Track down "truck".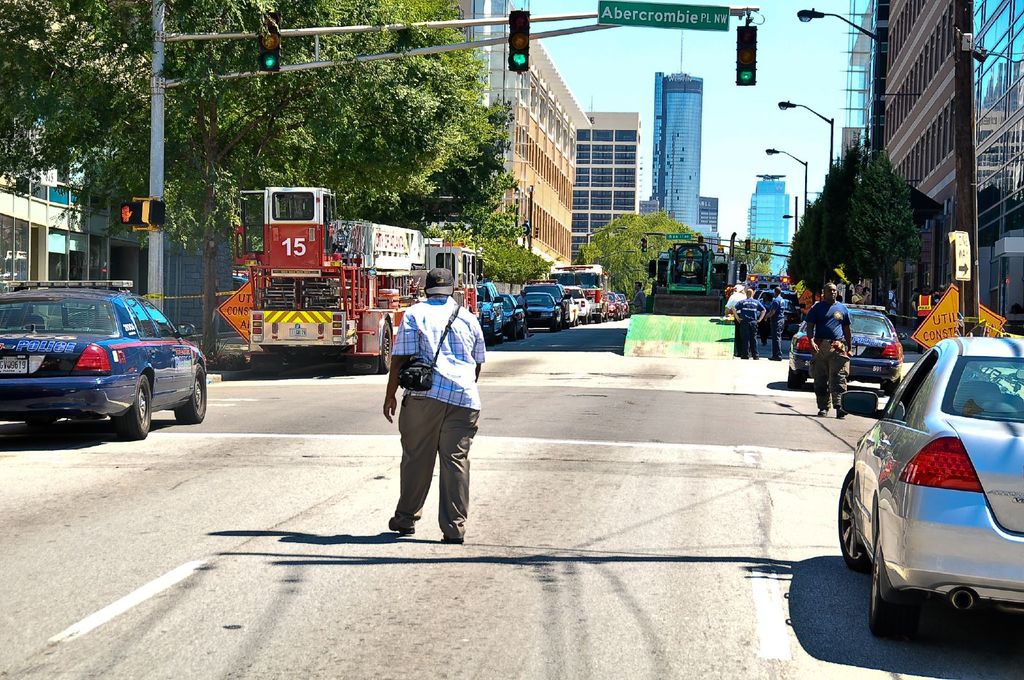
Tracked to crop(256, 184, 475, 375).
